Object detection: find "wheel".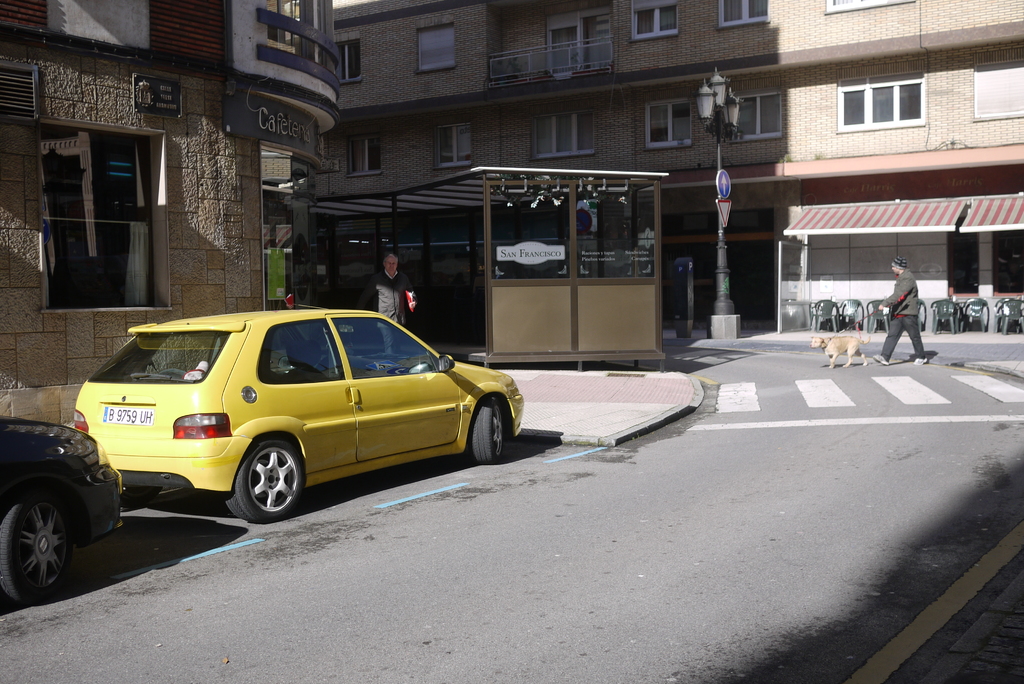
{"x1": 1, "y1": 496, "x2": 75, "y2": 600}.
